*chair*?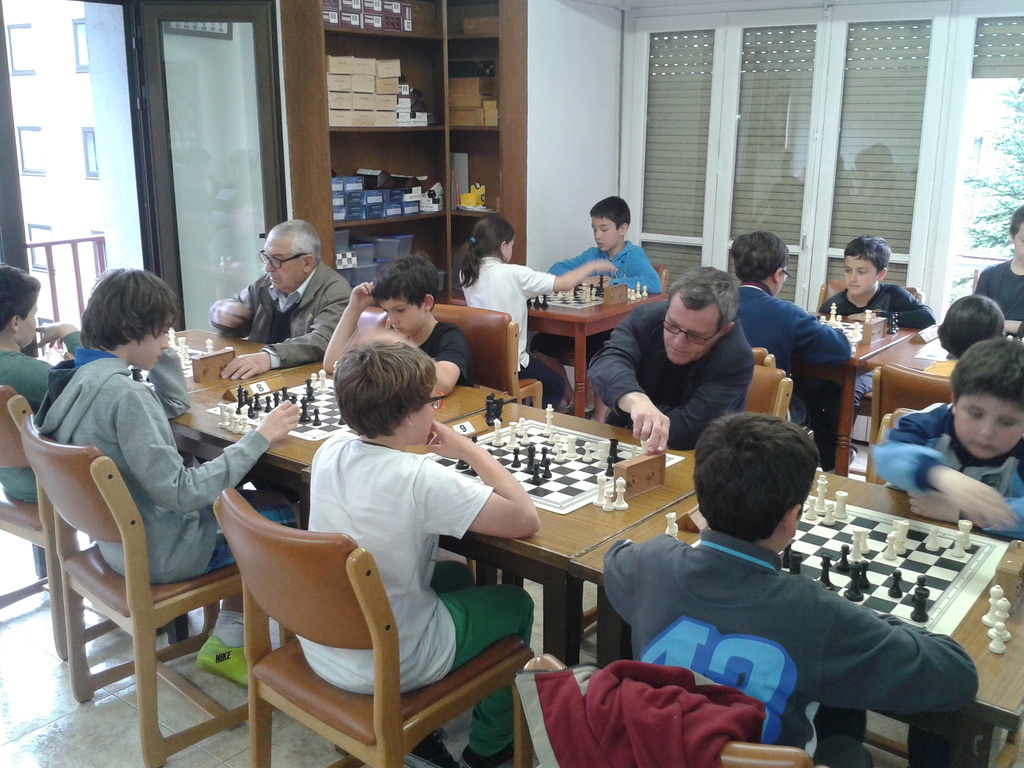
(left=436, top=294, right=550, bottom=413)
